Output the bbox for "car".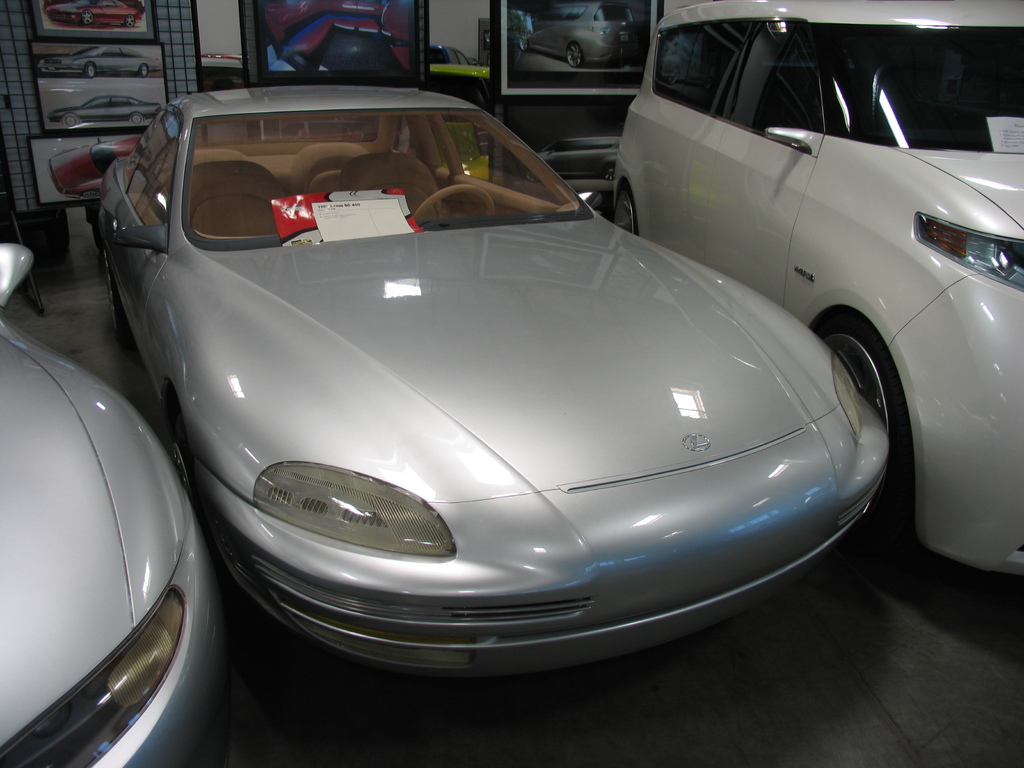
607, 0, 1023, 578.
